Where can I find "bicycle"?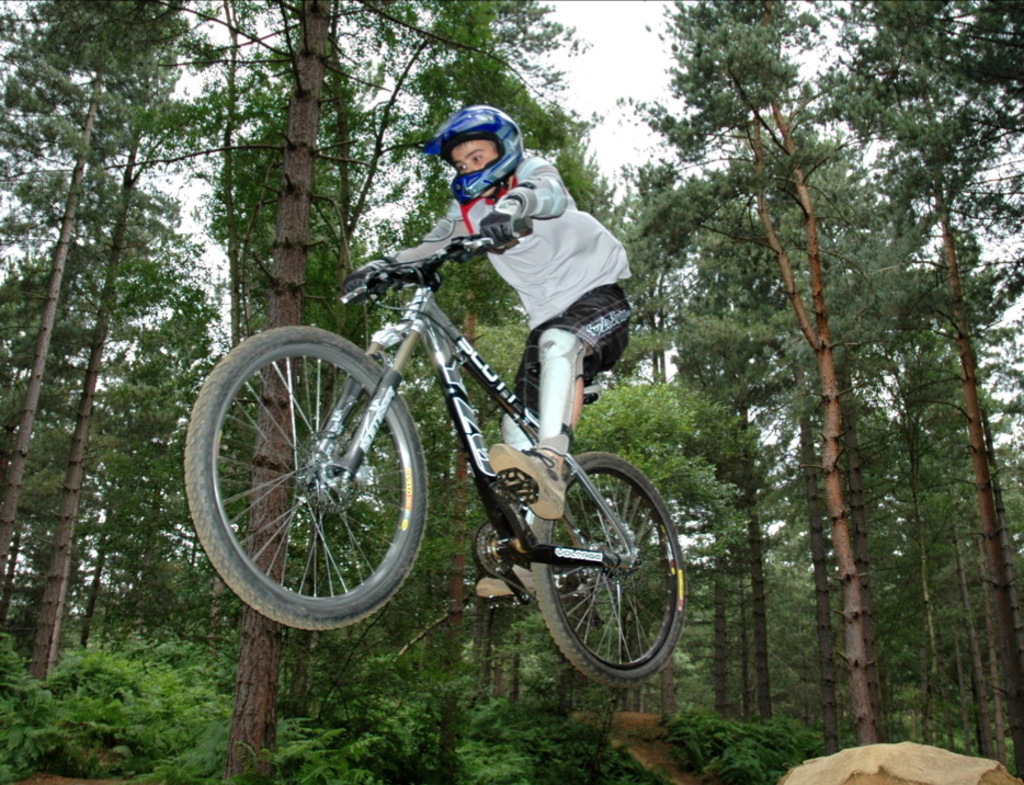
You can find it at l=166, t=231, r=692, b=696.
